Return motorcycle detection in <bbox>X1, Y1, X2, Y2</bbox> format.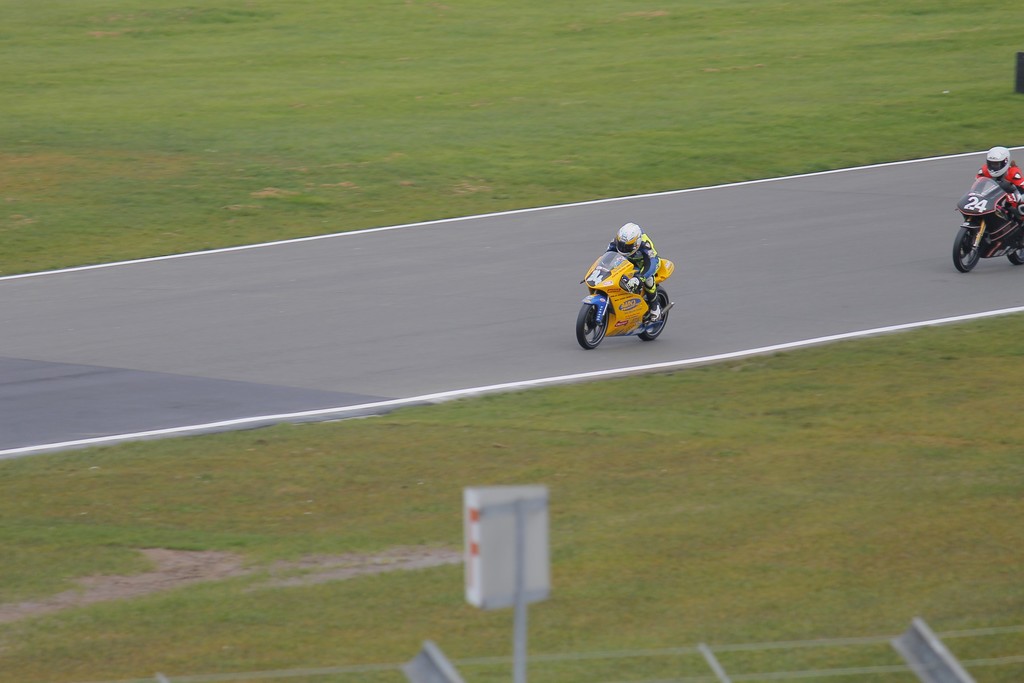
<bbox>952, 176, 1023, 273</bbox>.
